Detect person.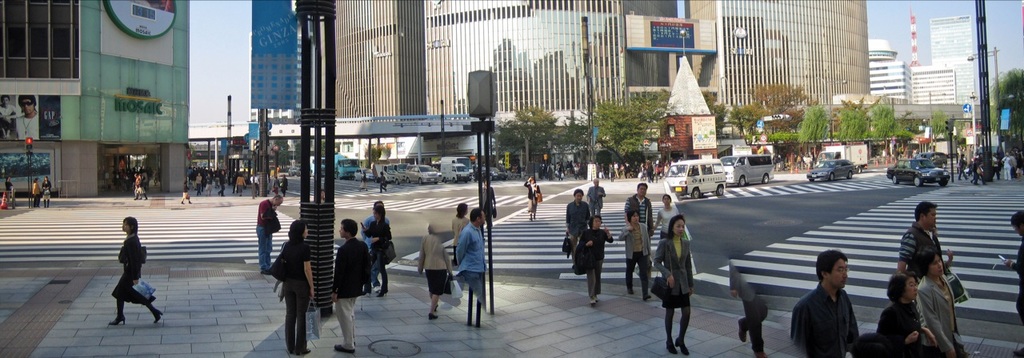
Detected at x1=624, y1=178, x2=654, y2=239.
